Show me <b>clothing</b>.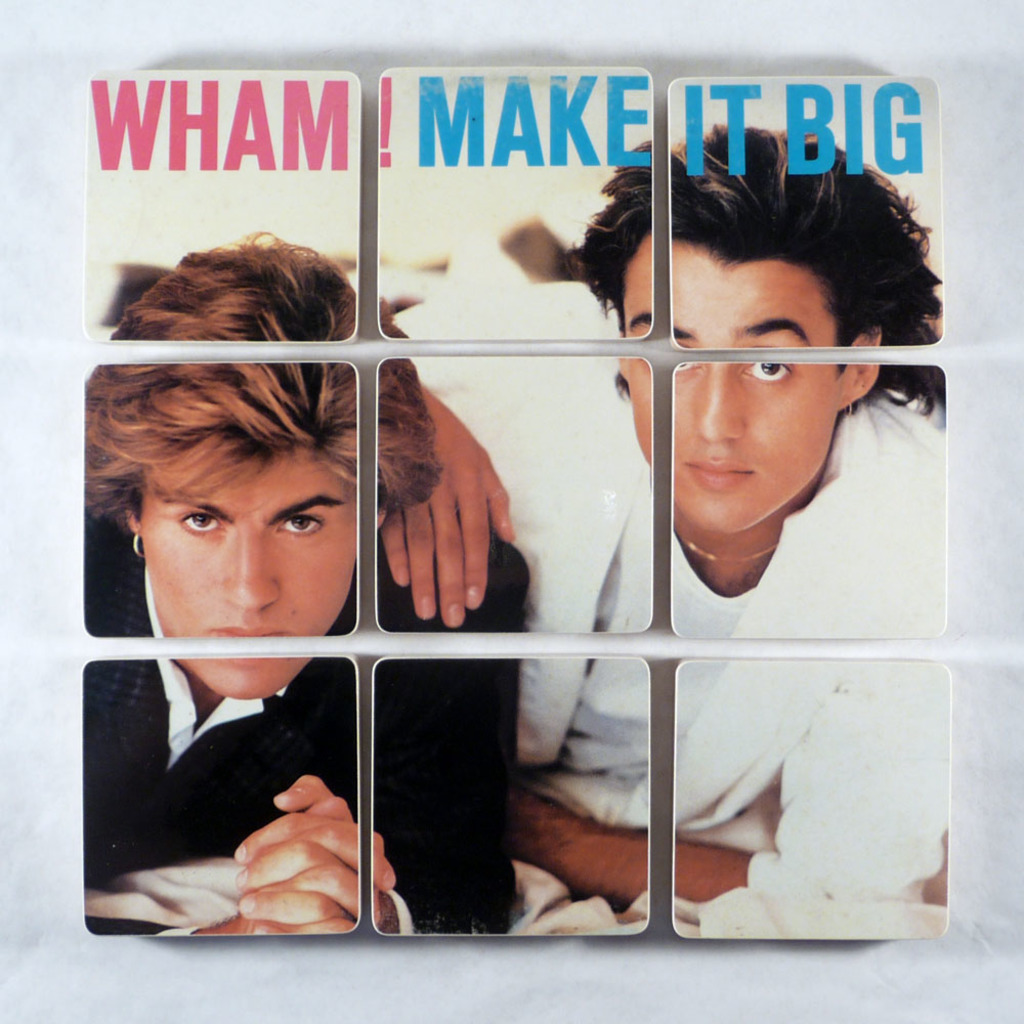
<b>clothing</b> is here: 473:388:942:896.
